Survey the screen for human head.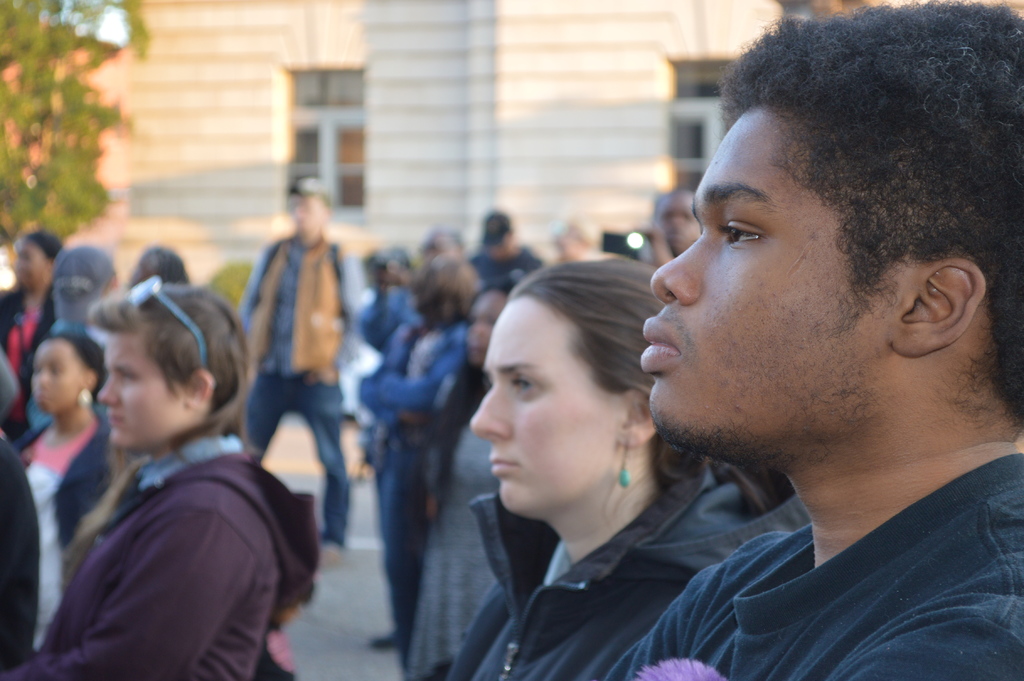
Survey found: locate(466, 258, 718, 528).
